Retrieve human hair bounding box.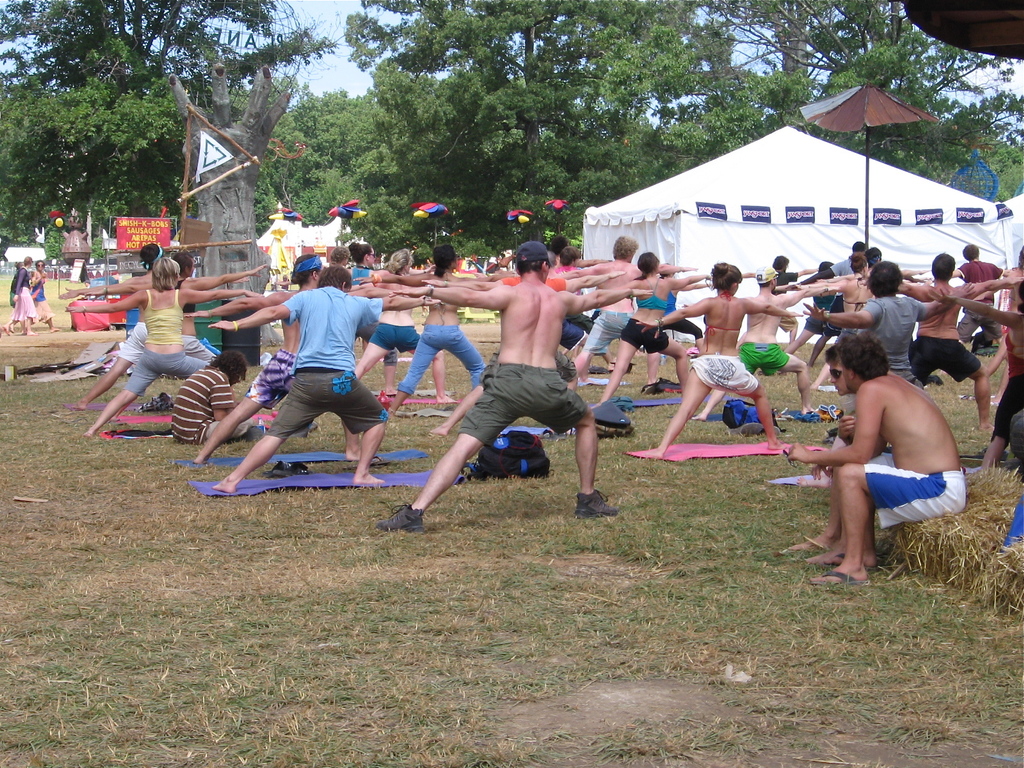
Bounding box: 430:241:456:278.
